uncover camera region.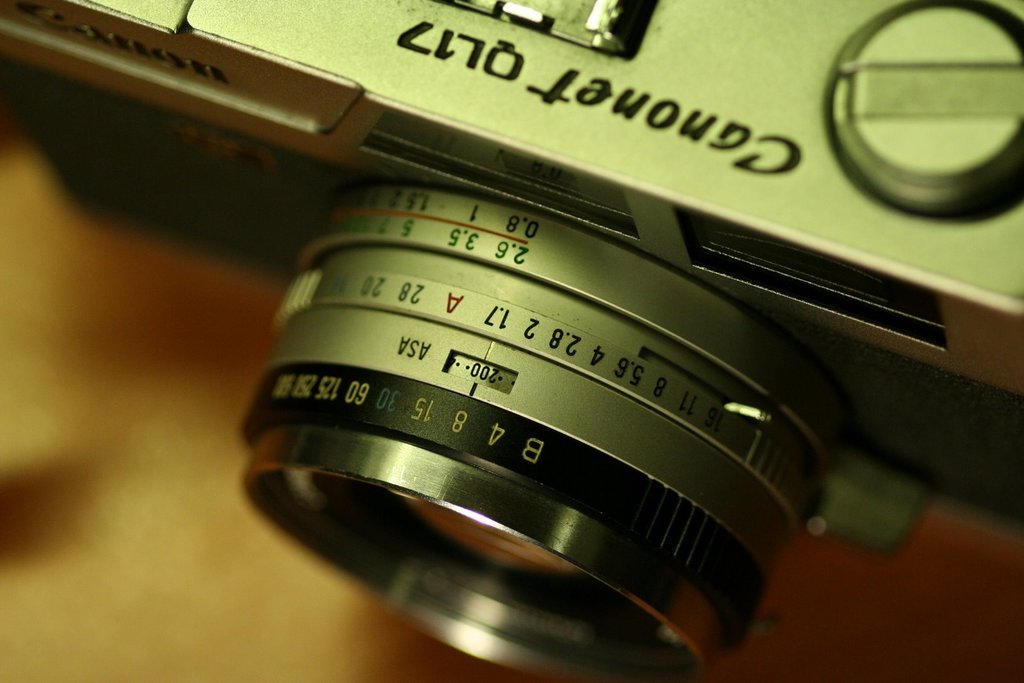
Uncovered: (0,0,1023,682).
